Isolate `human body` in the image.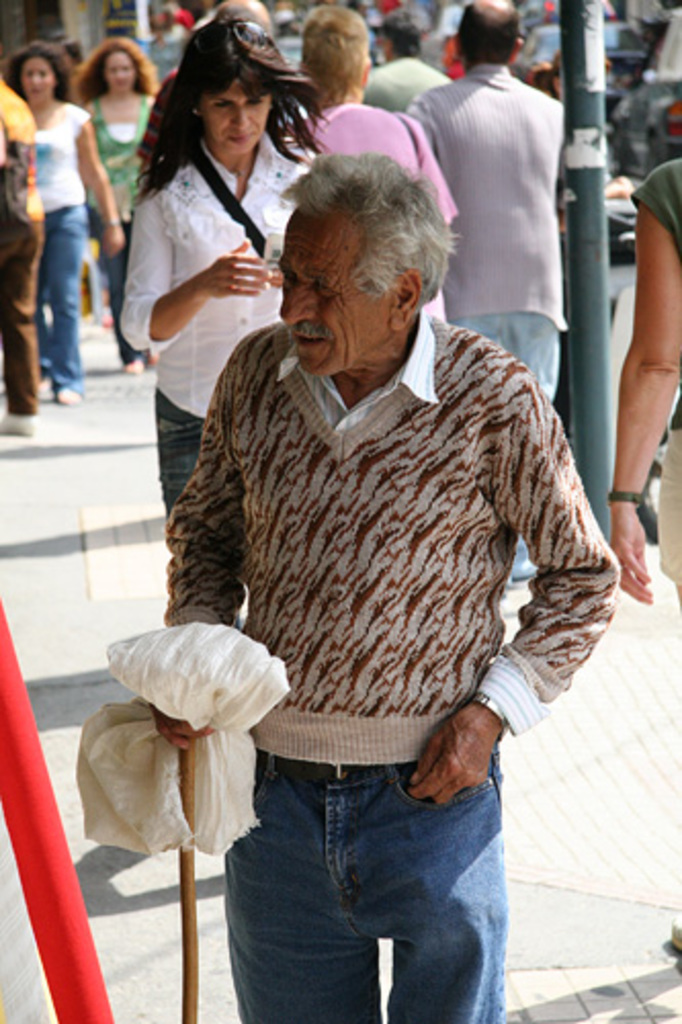
Isolated region: left=610, top=160, right=680, bottom=621.
